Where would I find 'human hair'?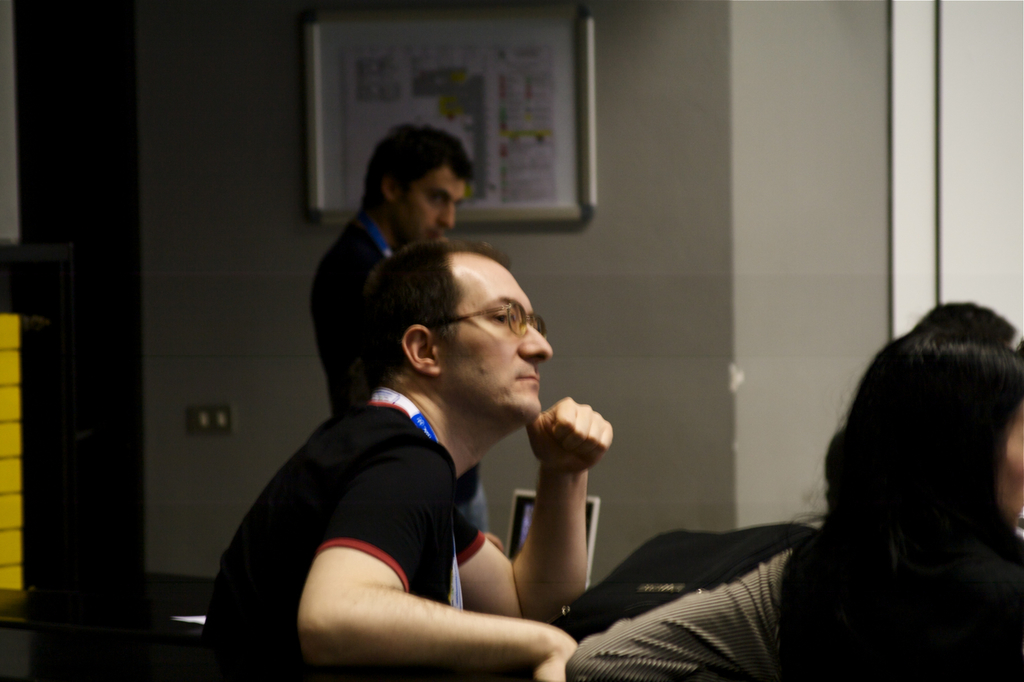
At pyautogui.locateOnScreen(351, 117, 479, 224).
